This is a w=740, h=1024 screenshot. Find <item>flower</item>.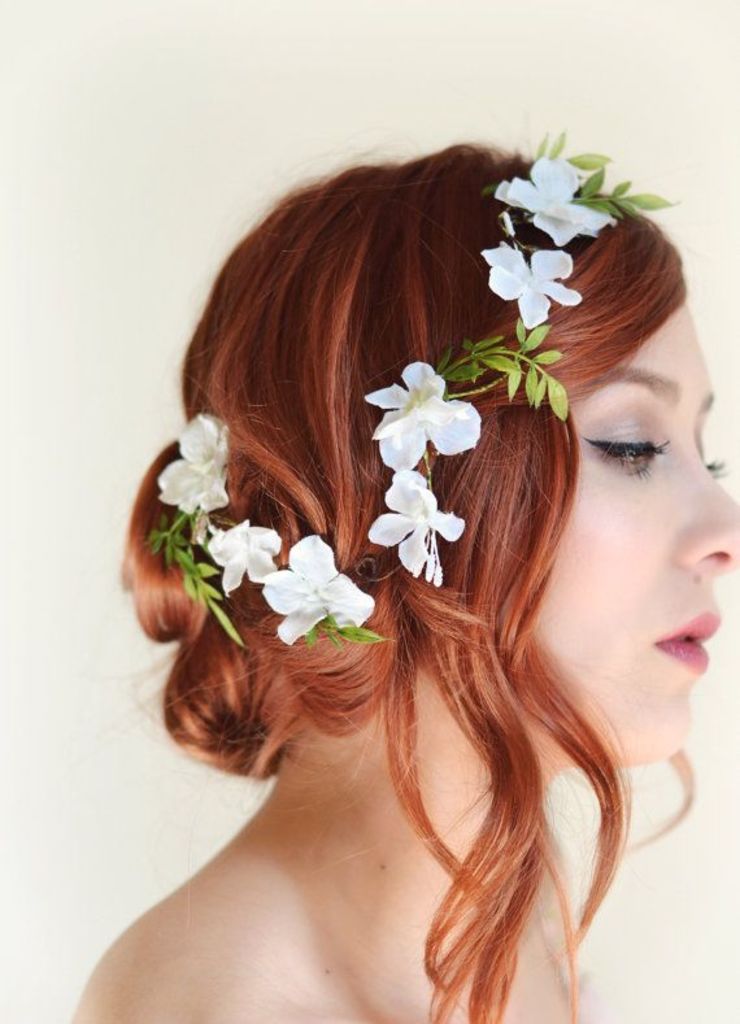
Bounding box: rect(205, 518, 287, 592).
